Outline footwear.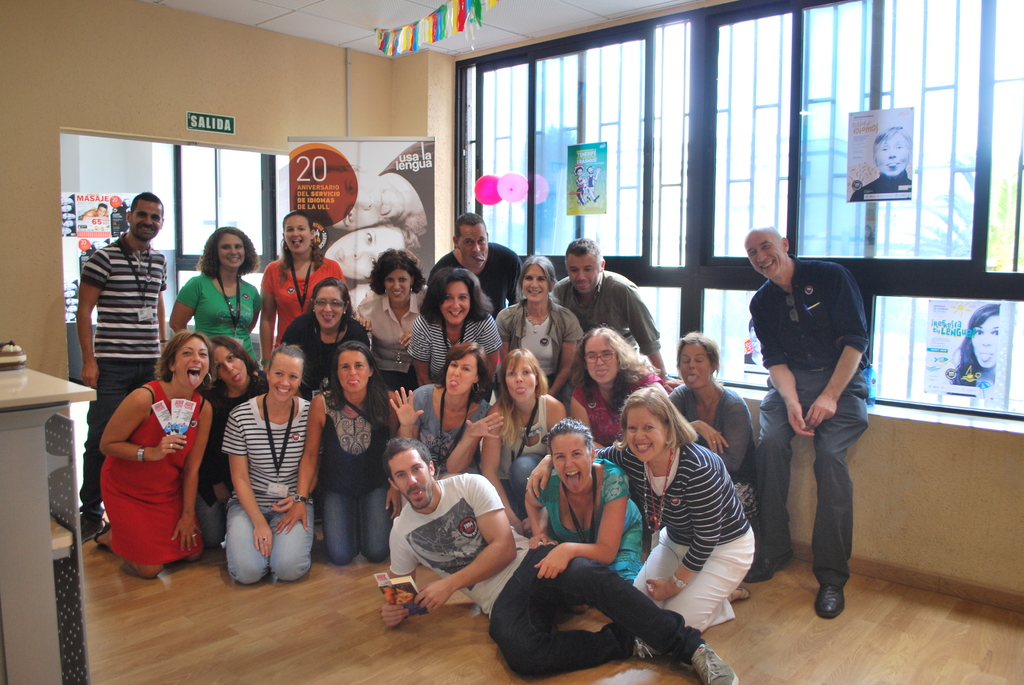
Outline: {"left": 810, "top": 579, "right": 845, "bottom": 623}.
